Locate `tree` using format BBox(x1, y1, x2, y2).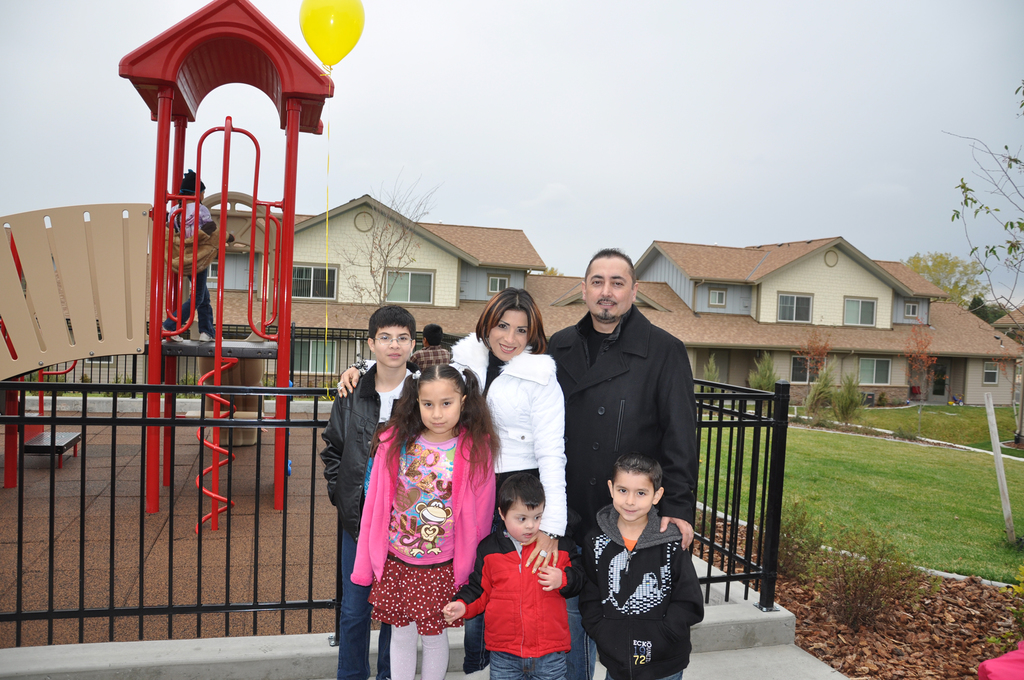
BBox(943, 79, 1023, 442).
